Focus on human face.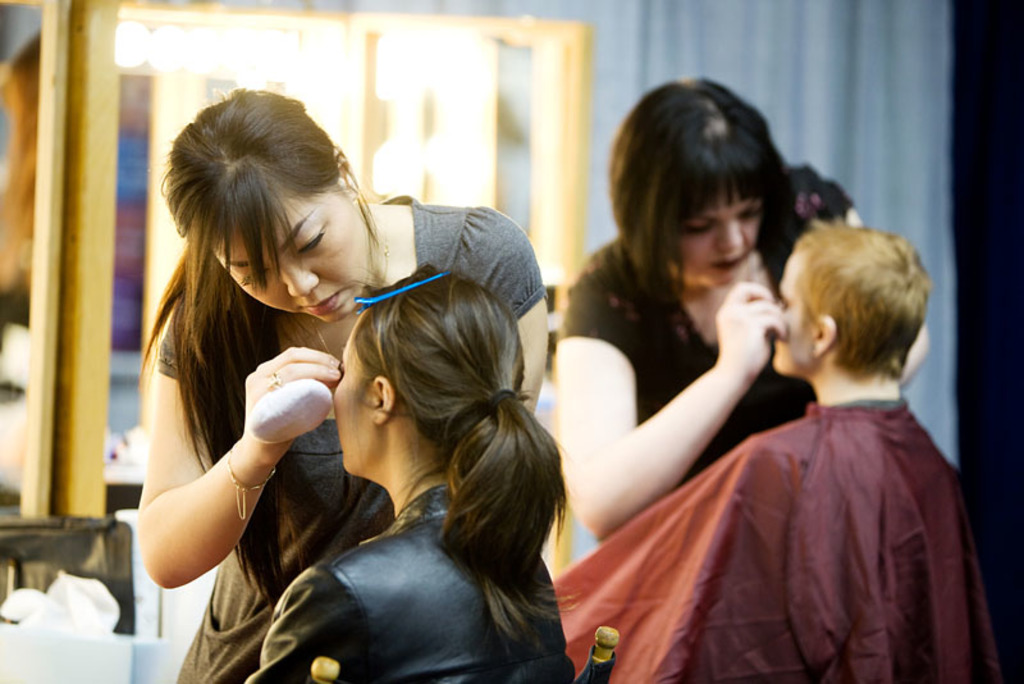
Focused at [774, 248, 818, 375].
